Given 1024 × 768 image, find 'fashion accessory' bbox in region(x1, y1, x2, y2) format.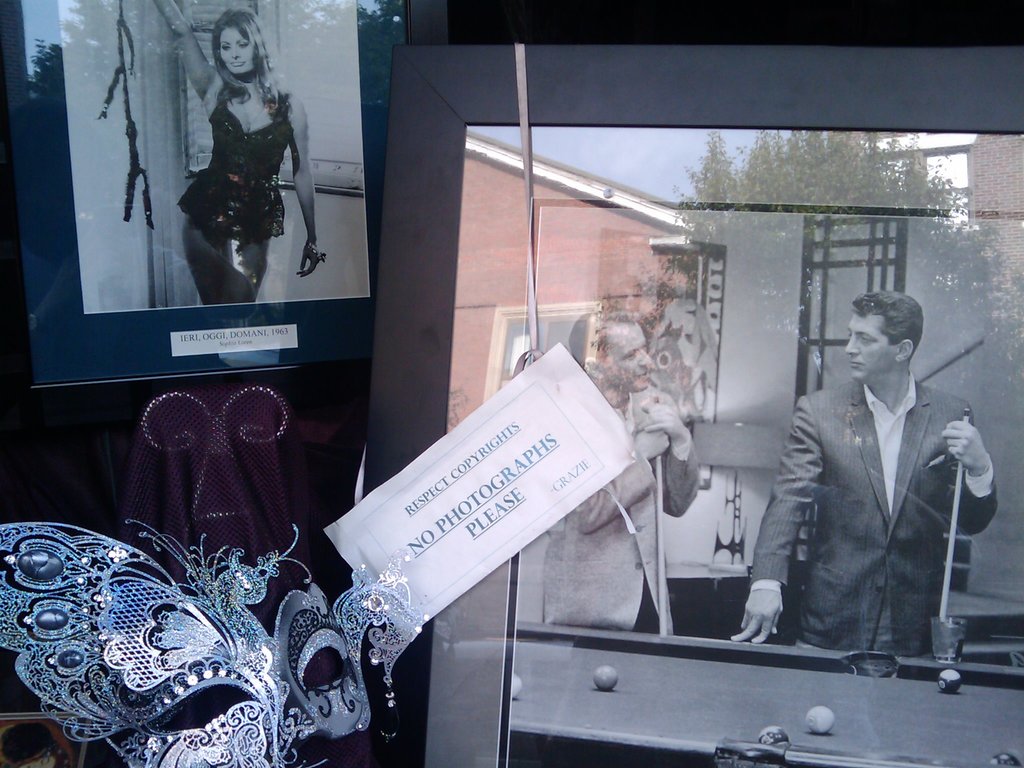
region(317, 252, 330, 262).
